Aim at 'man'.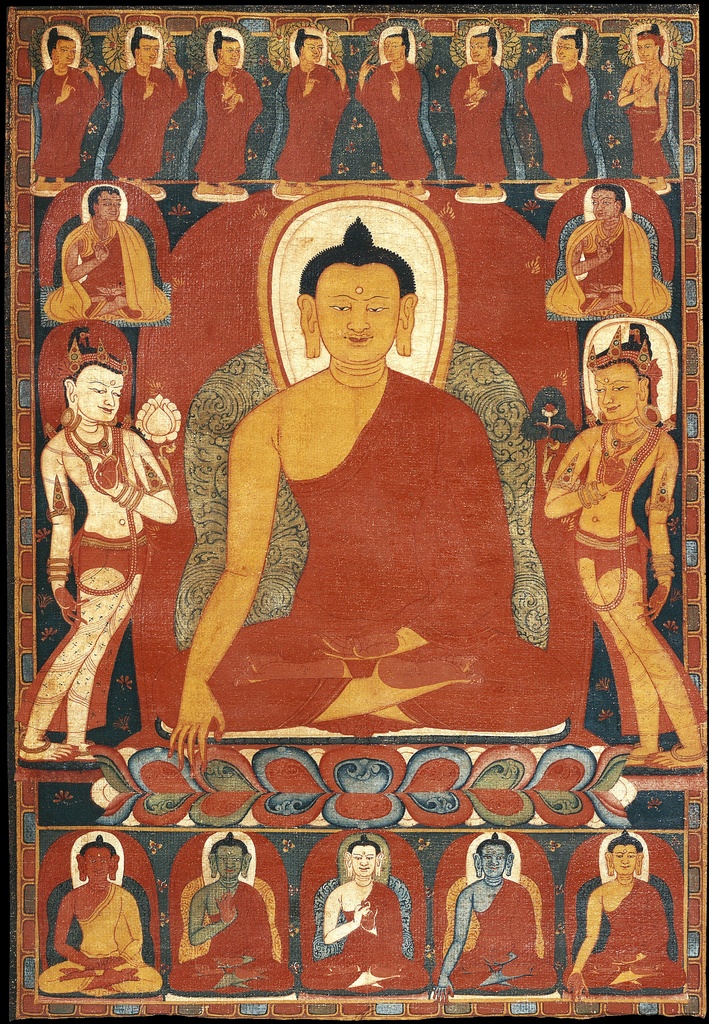
Aimed at [left=548, top=182, right=653, bottom=312].
